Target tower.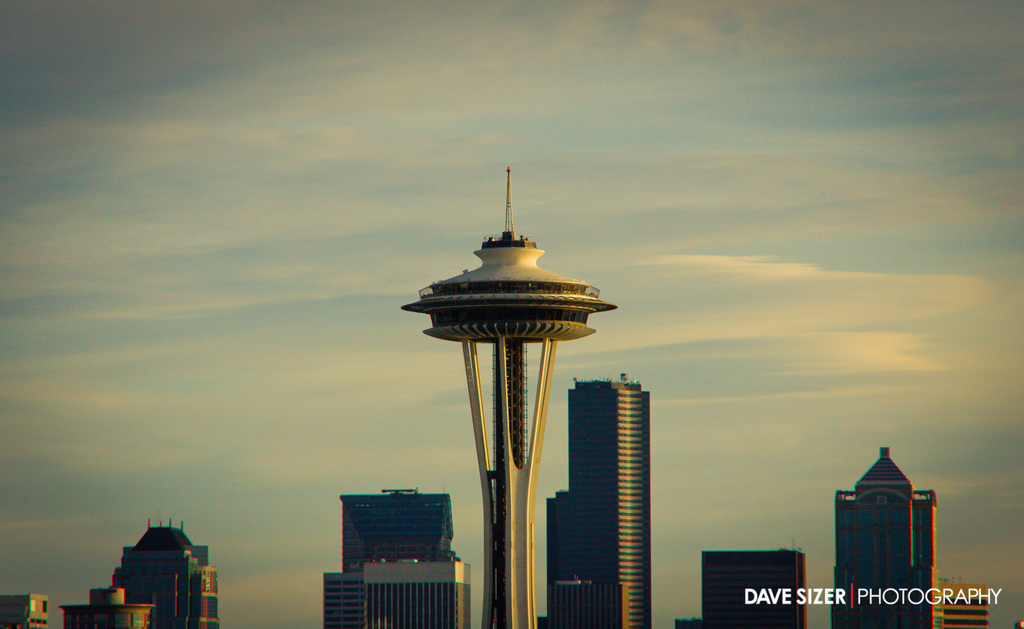
Target region: box=[362, 562, 468, 625].
